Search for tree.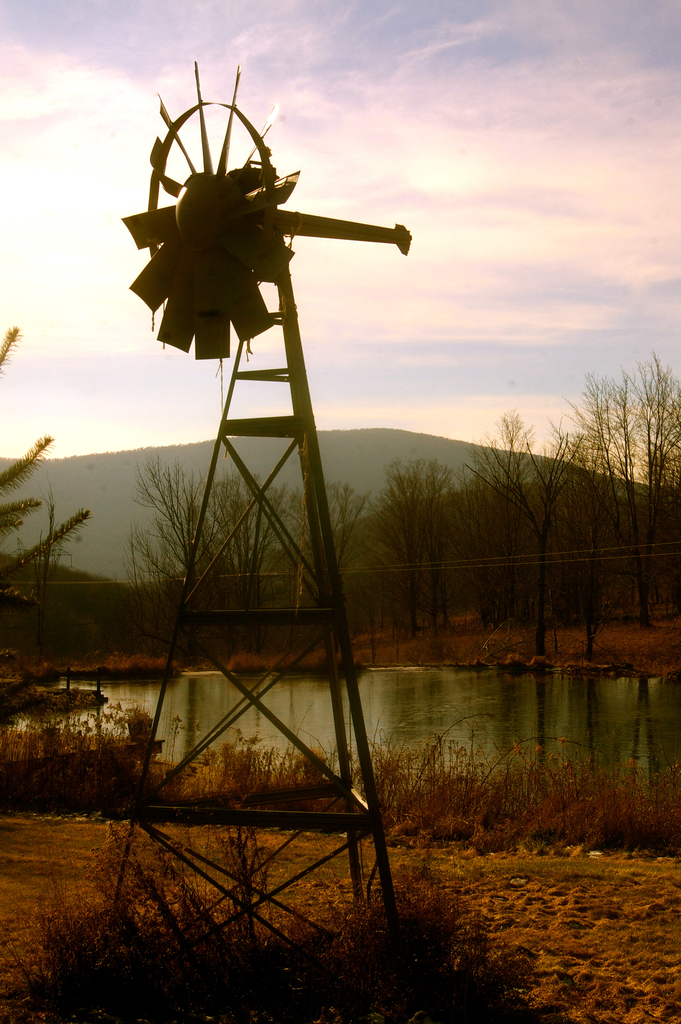
Found at (x1=615, y1=352, x2=680, y2=608).
